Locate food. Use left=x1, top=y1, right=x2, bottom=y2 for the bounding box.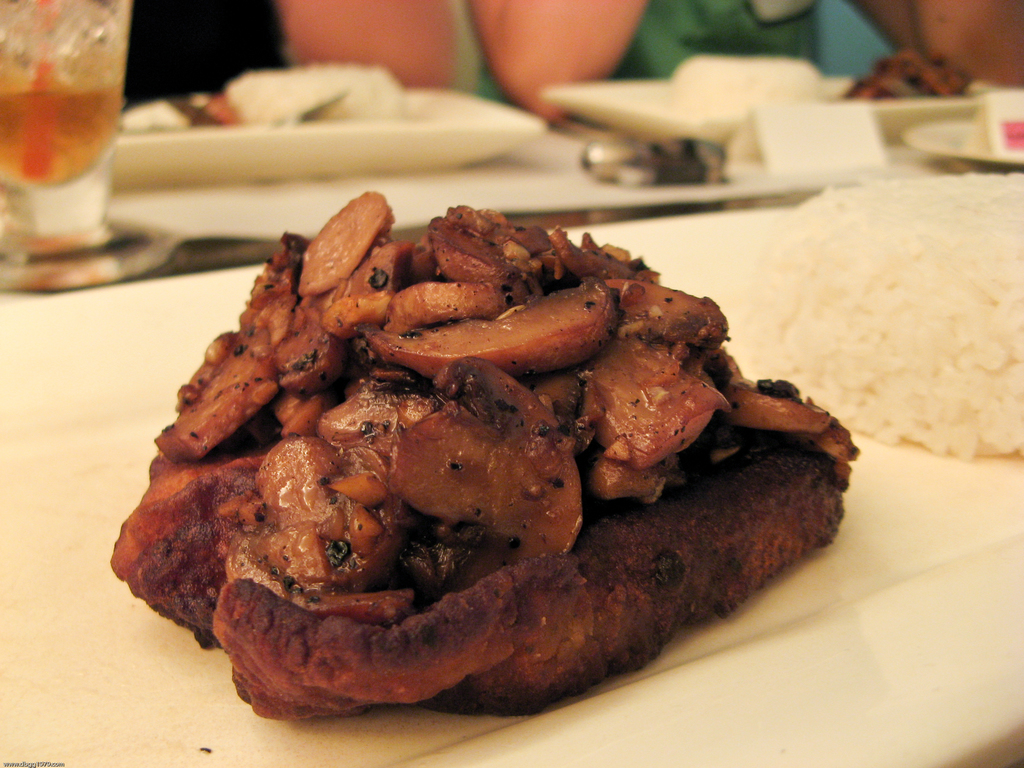
left=647, top=54, right=823, bottom=116.
